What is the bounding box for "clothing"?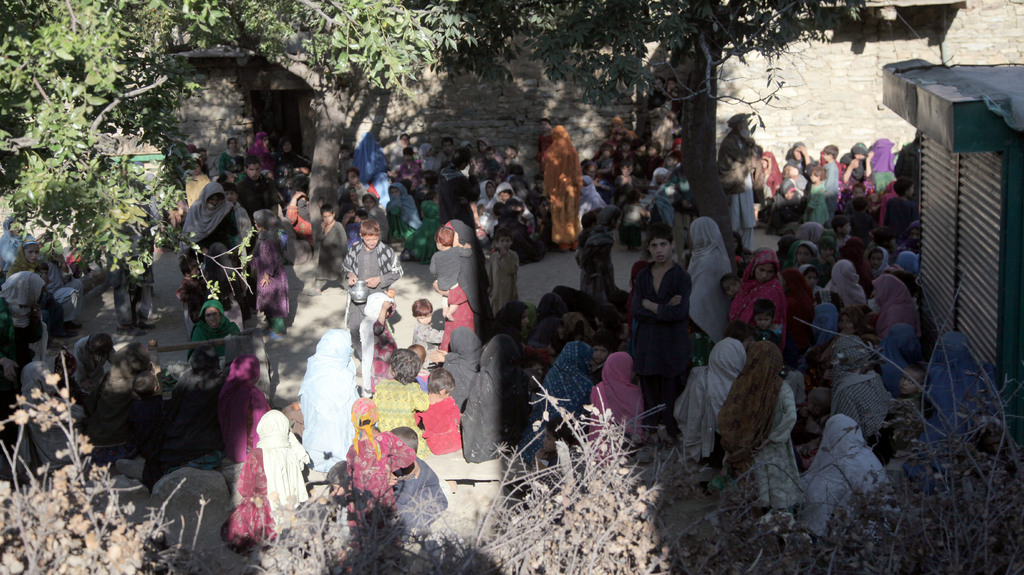
Rect(367, 372, 426, 437).
